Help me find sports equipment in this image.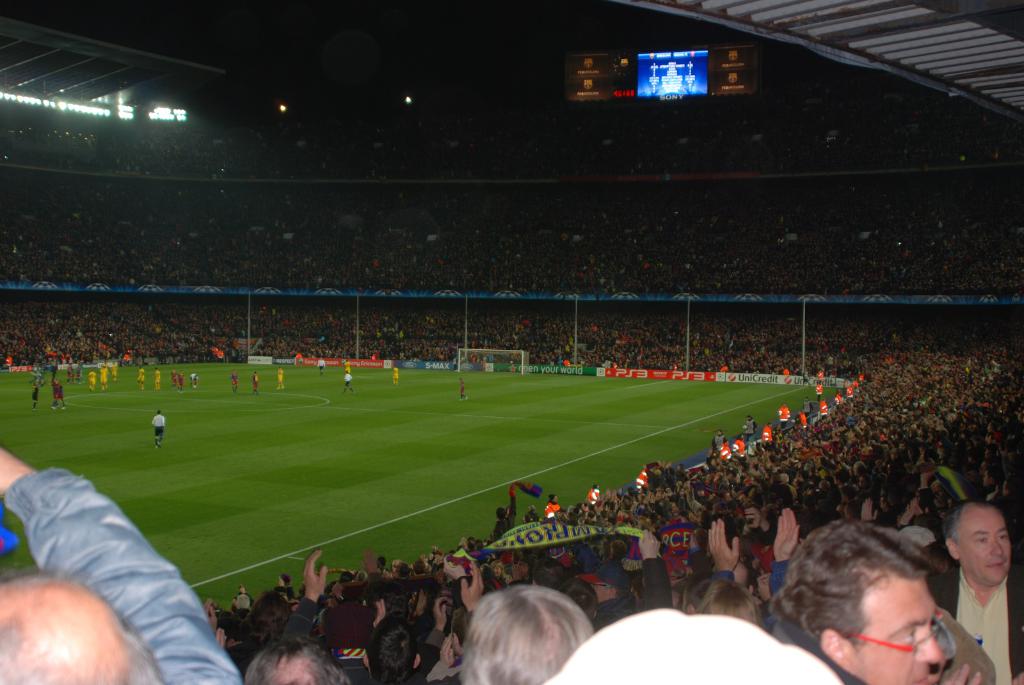
Found it: bbox=(152, 412, 168, 448).
